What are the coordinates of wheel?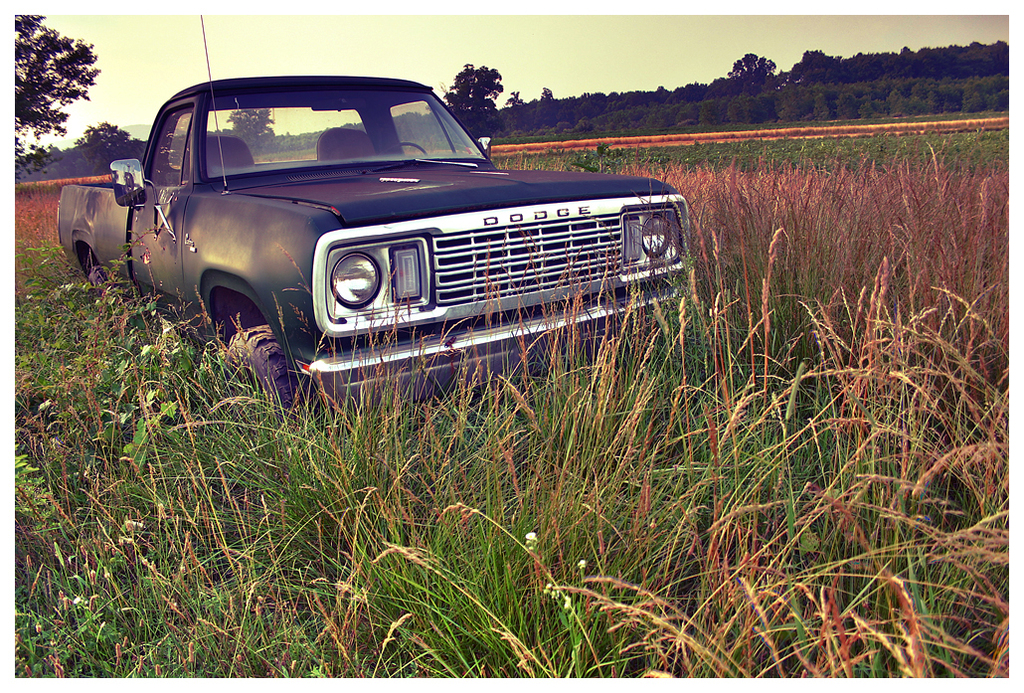
rect(377, 142, 428, 155).
